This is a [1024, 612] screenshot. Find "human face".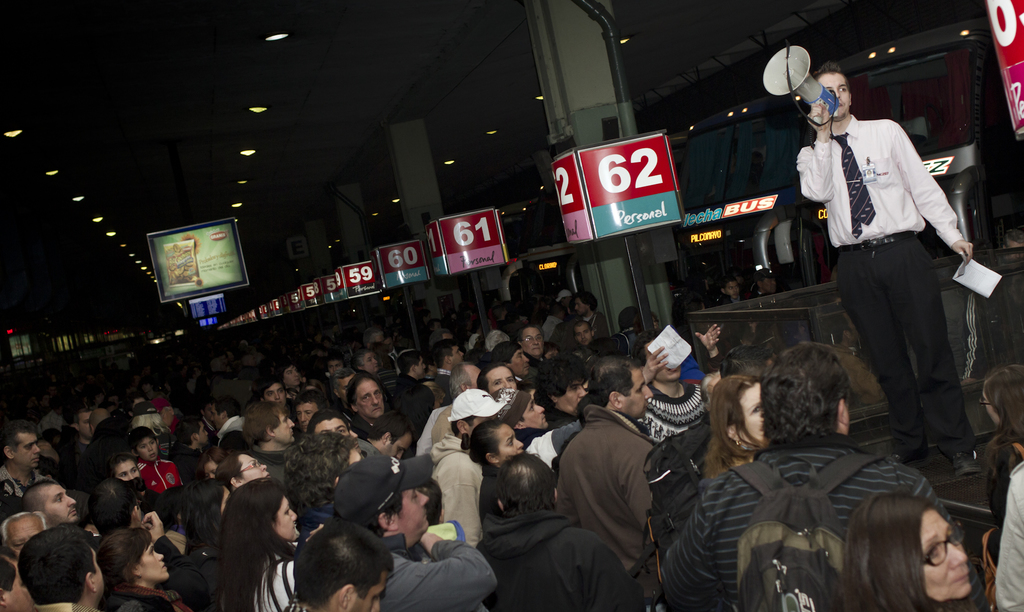
Bounding box: select_region(12, 433, 42, 474).
